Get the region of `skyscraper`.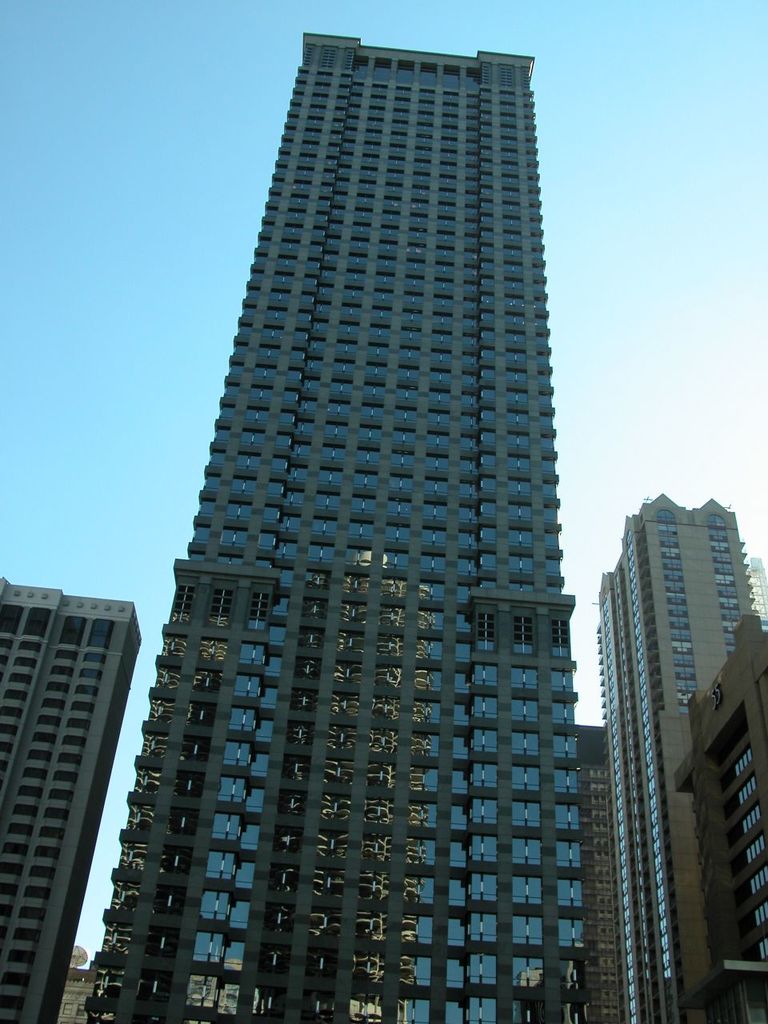
detection(571, 495, 767, 1023).
